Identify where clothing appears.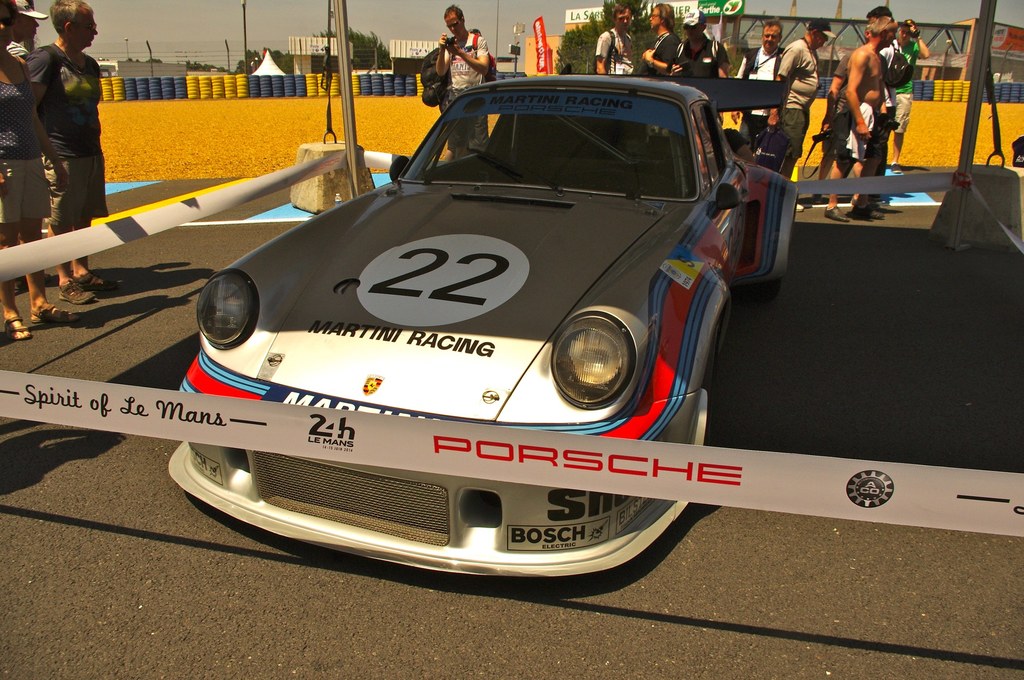
Appears at pyautogui.locateOnScreen(20, 1, 104, 206).
